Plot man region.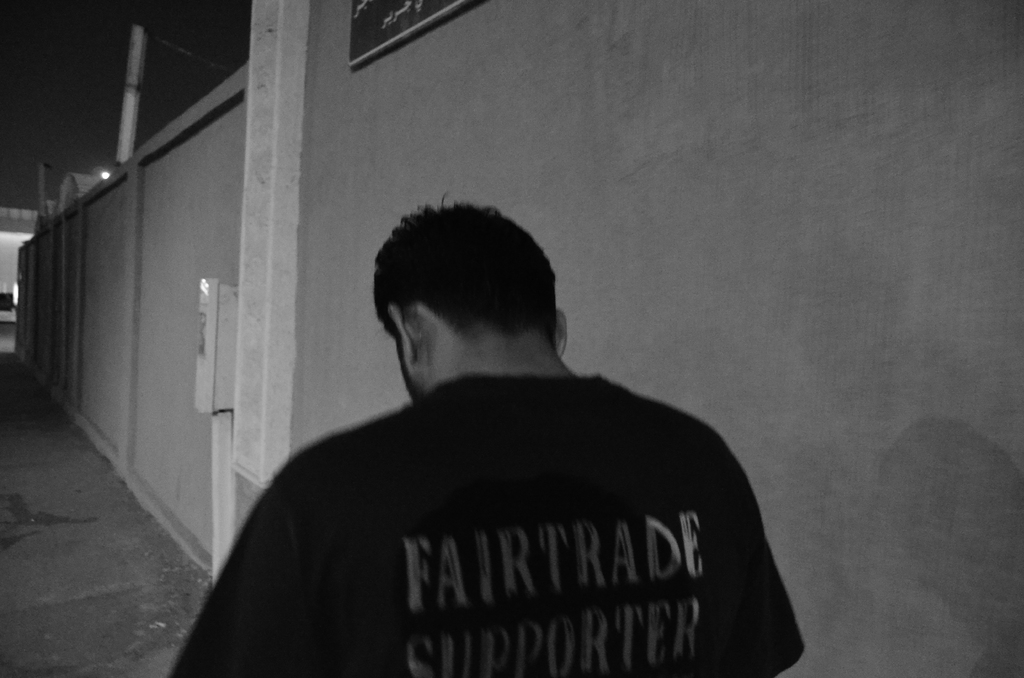
Plotted at [173,195,809,663].
